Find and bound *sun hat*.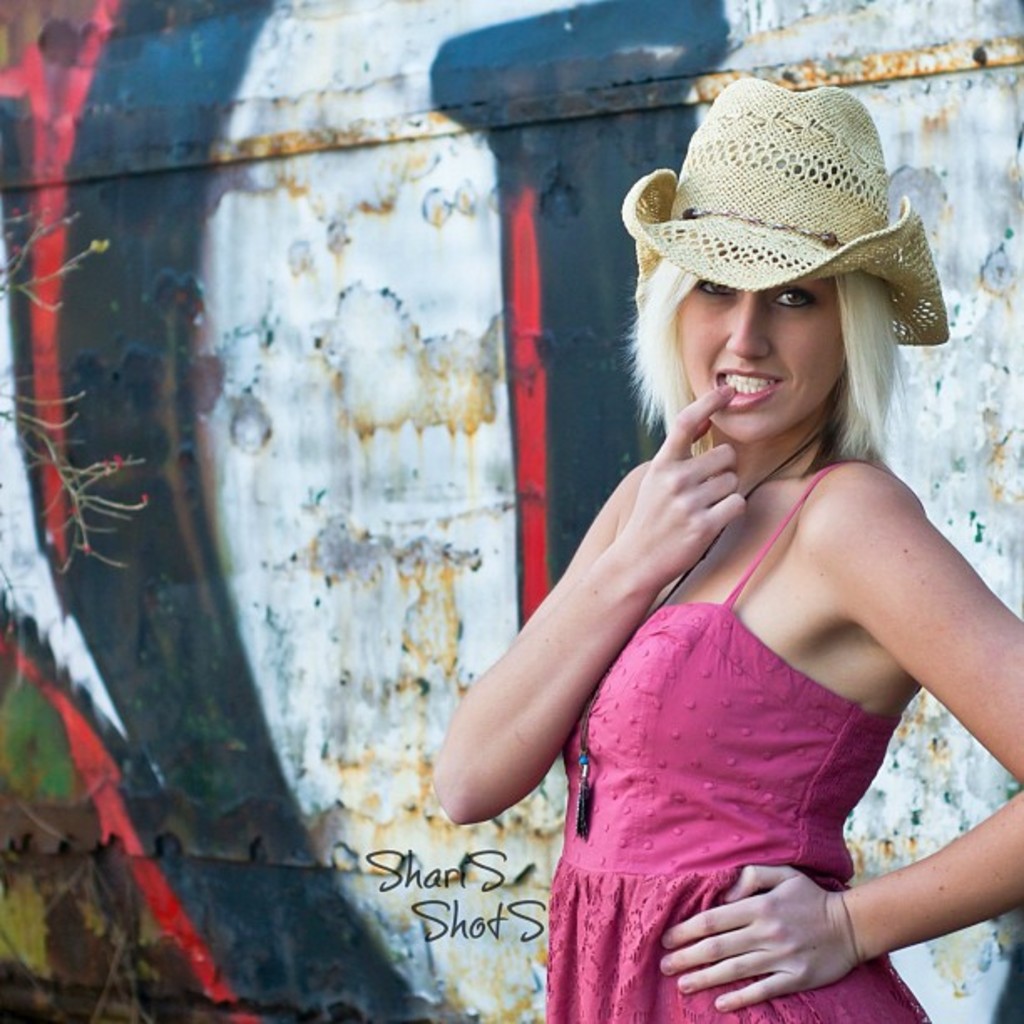
Bound: 621 67 959 353.
